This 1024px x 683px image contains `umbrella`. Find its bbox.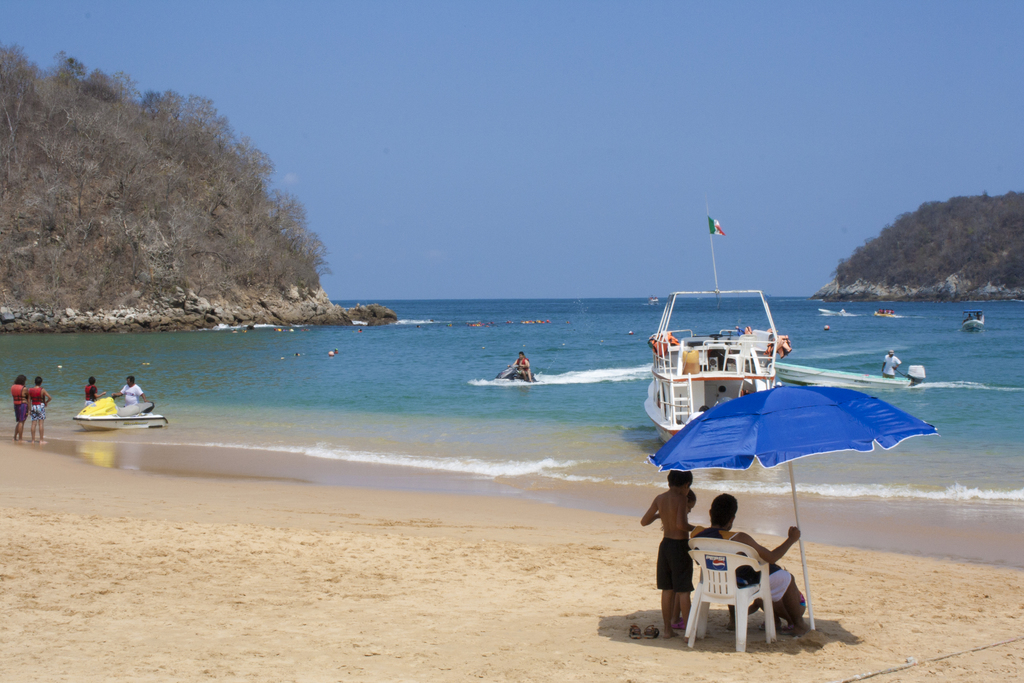
[left=646, top=381, right=940, bottom=634].
